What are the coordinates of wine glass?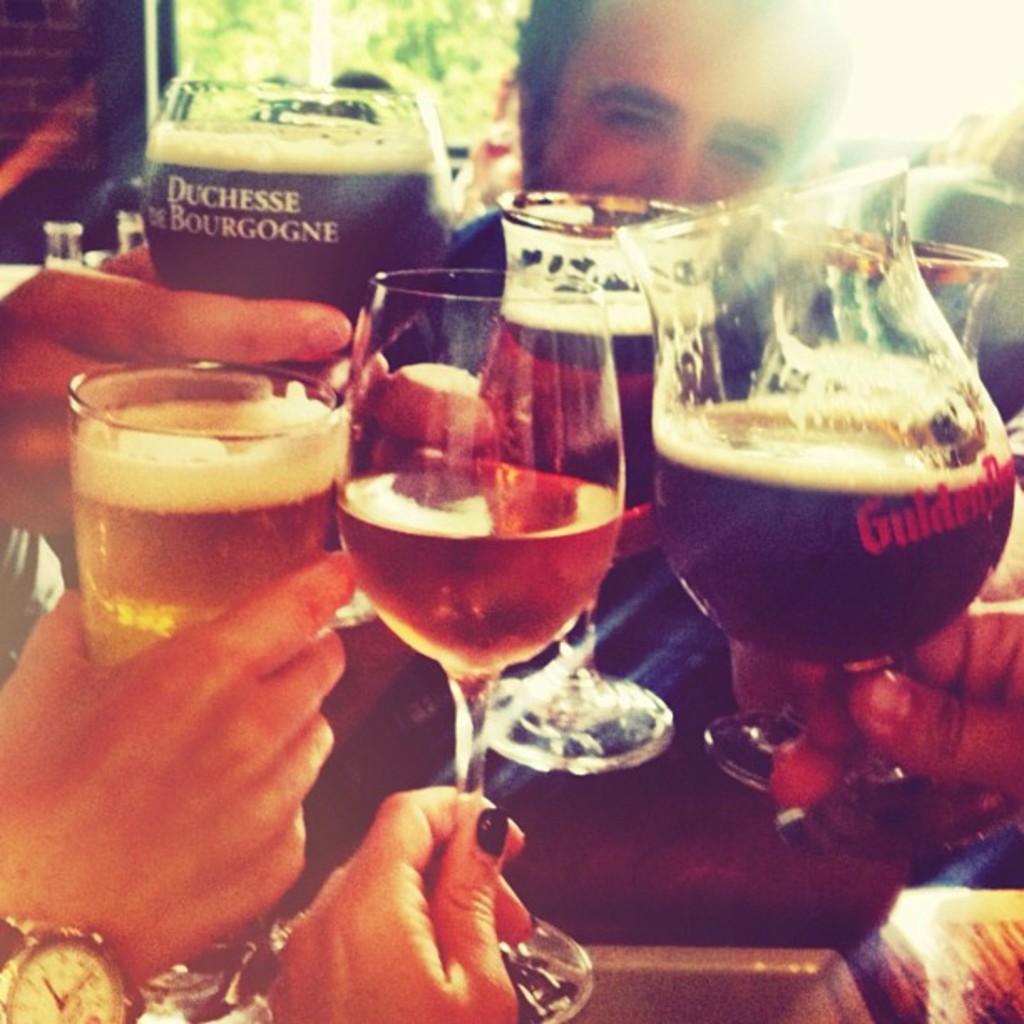
box=[139, 69, 442, 626].
